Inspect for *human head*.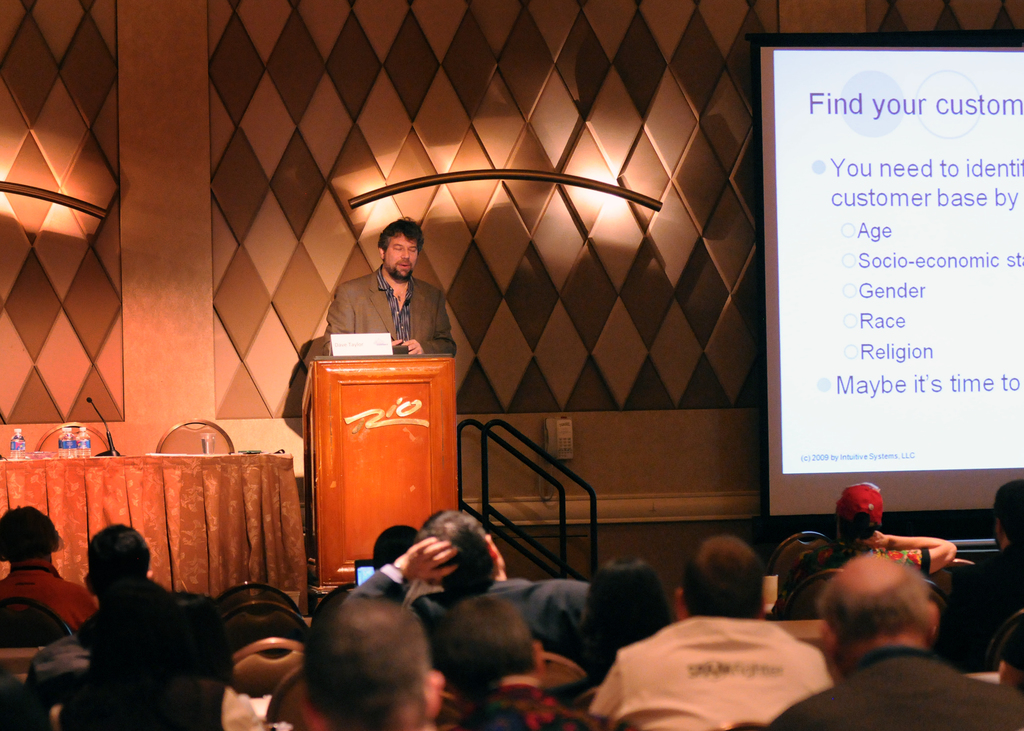
Inspection: (381, 213, 429, 282).
